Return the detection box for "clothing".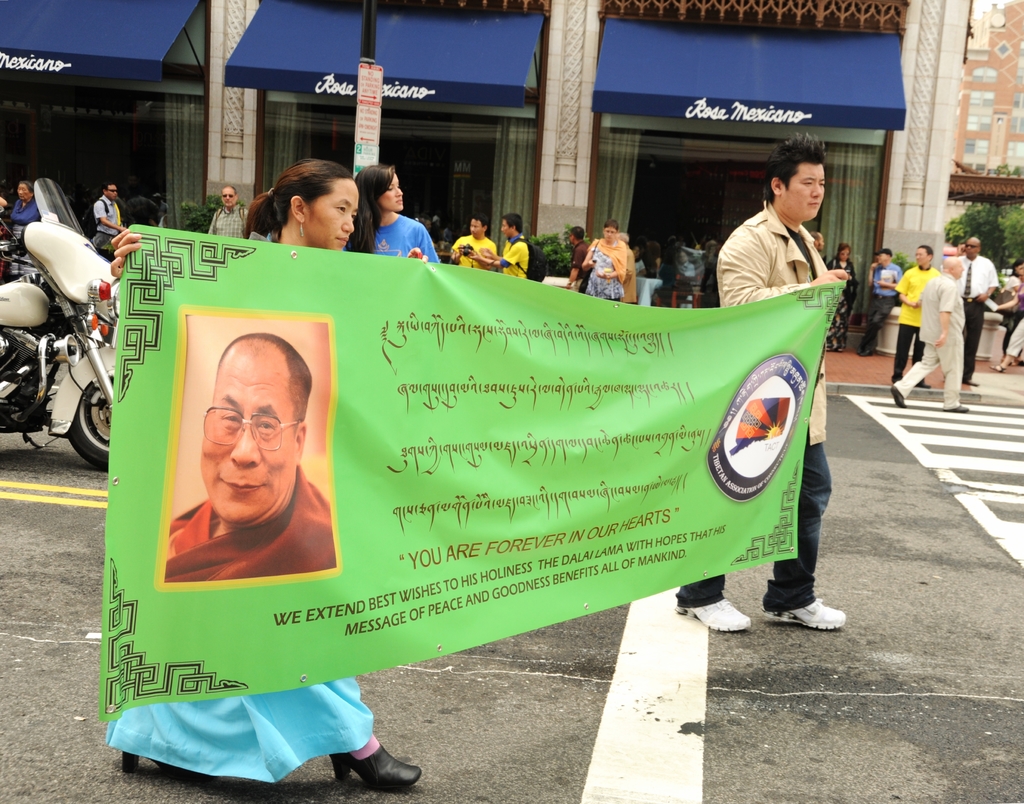
select_region(571, 240, 588, 293).
